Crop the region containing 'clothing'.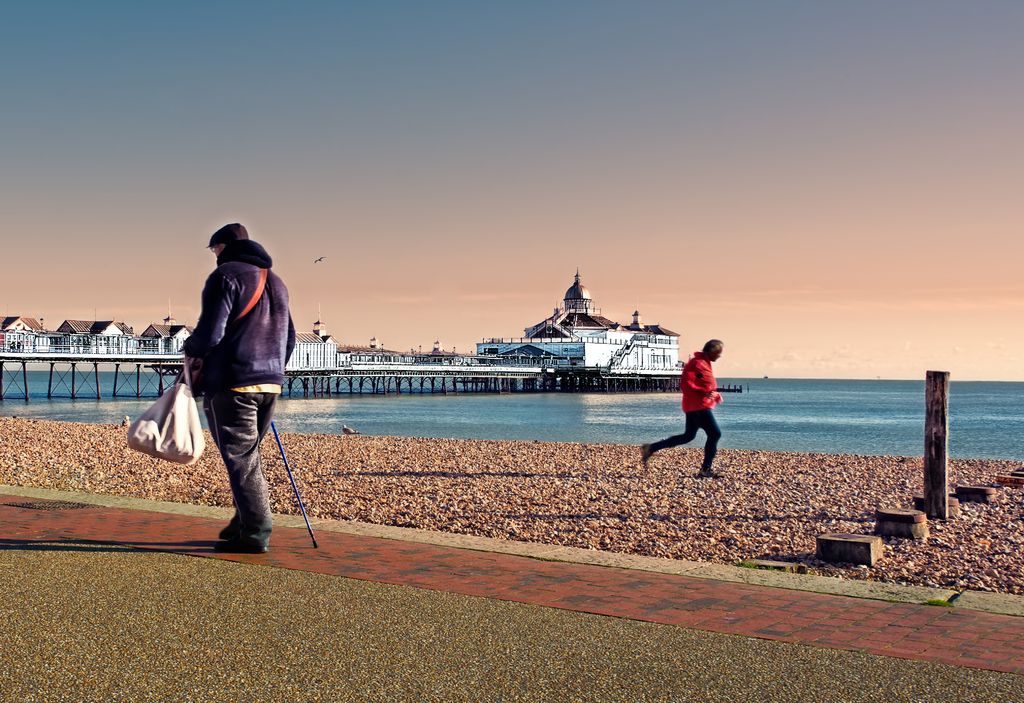
Crop region: BBox(679, 346, 726, 417).
